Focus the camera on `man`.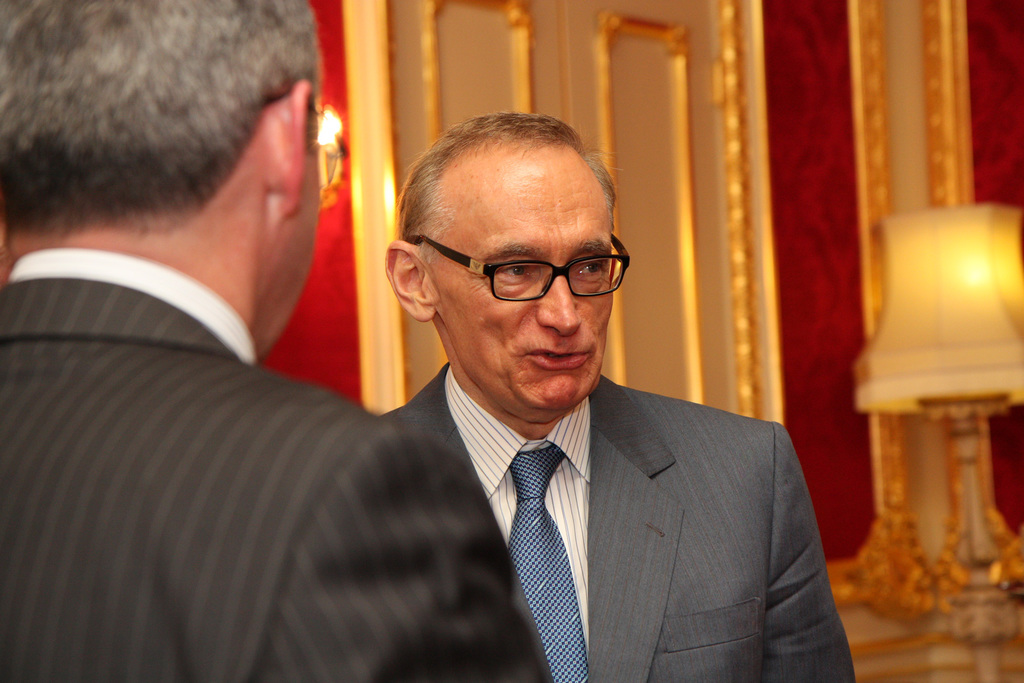
Focus region: box(378, 108, 854, 682).
